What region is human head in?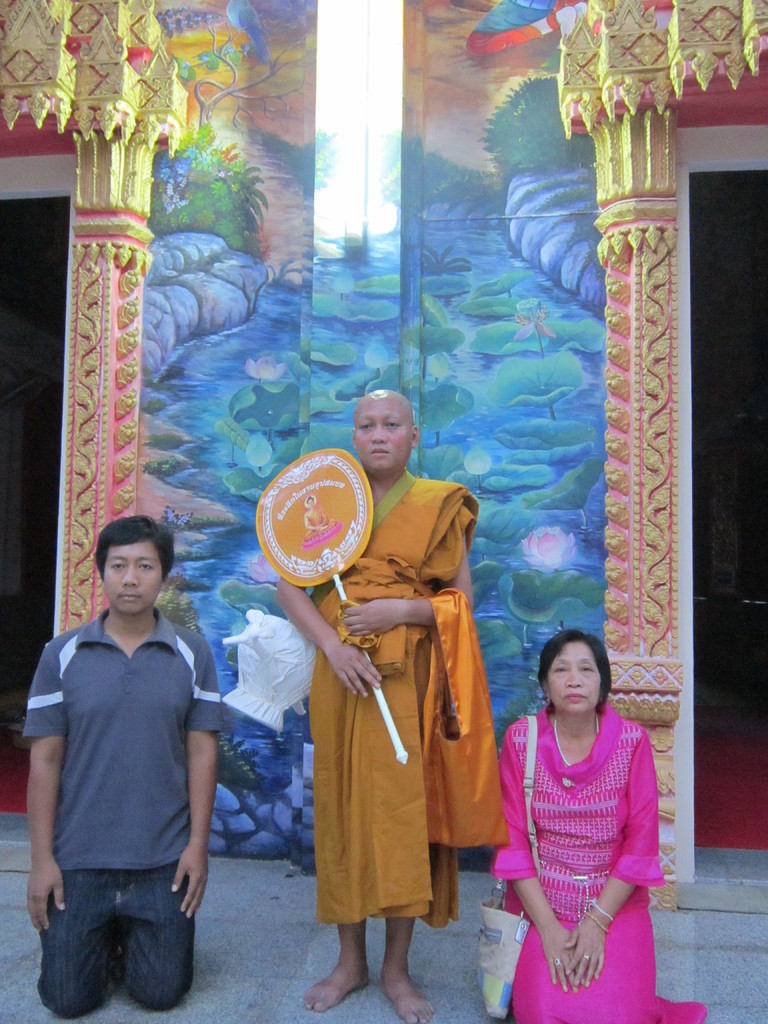
region(344, 383, 432, 467).
